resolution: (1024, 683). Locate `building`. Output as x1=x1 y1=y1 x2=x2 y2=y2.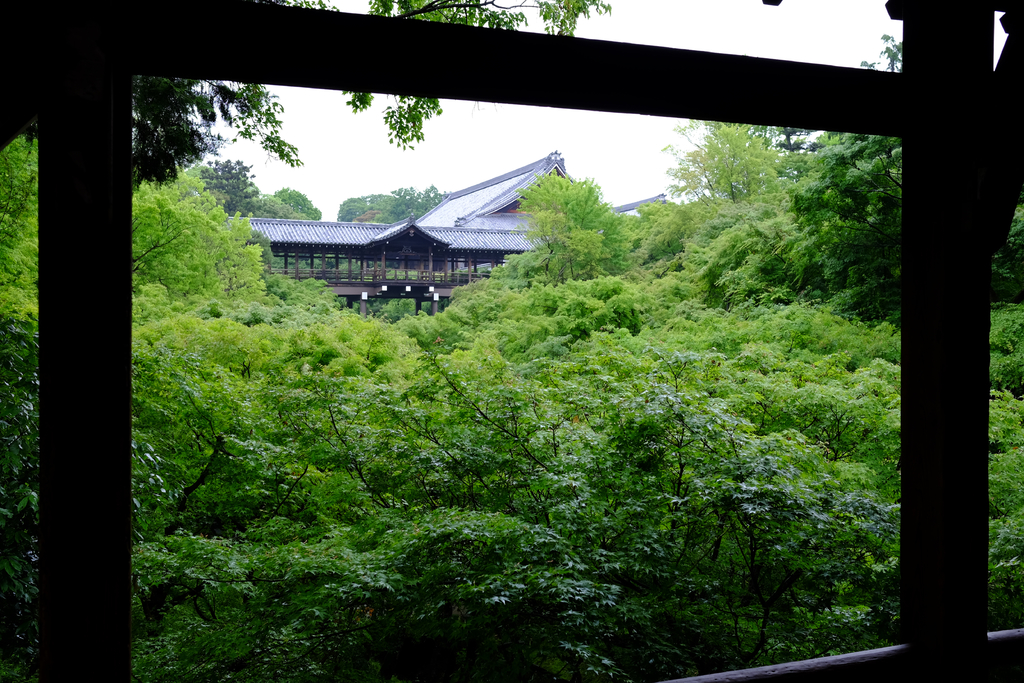
x1=0 y1=0 x2=1023 y2=682.
